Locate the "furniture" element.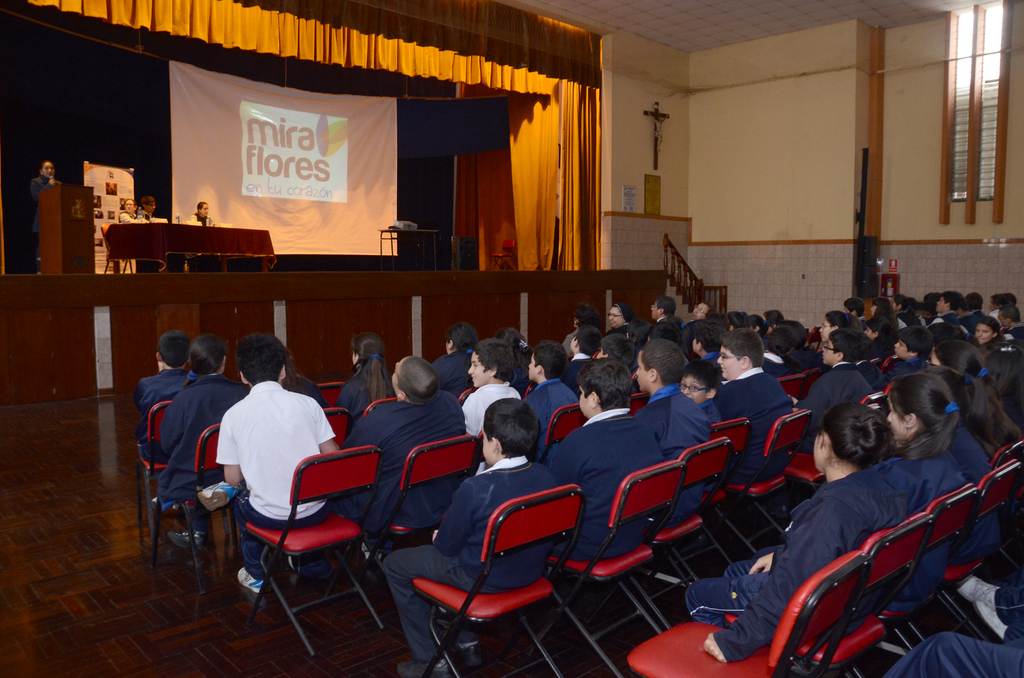
Element bbox: box(541, 402, 584, 451).
